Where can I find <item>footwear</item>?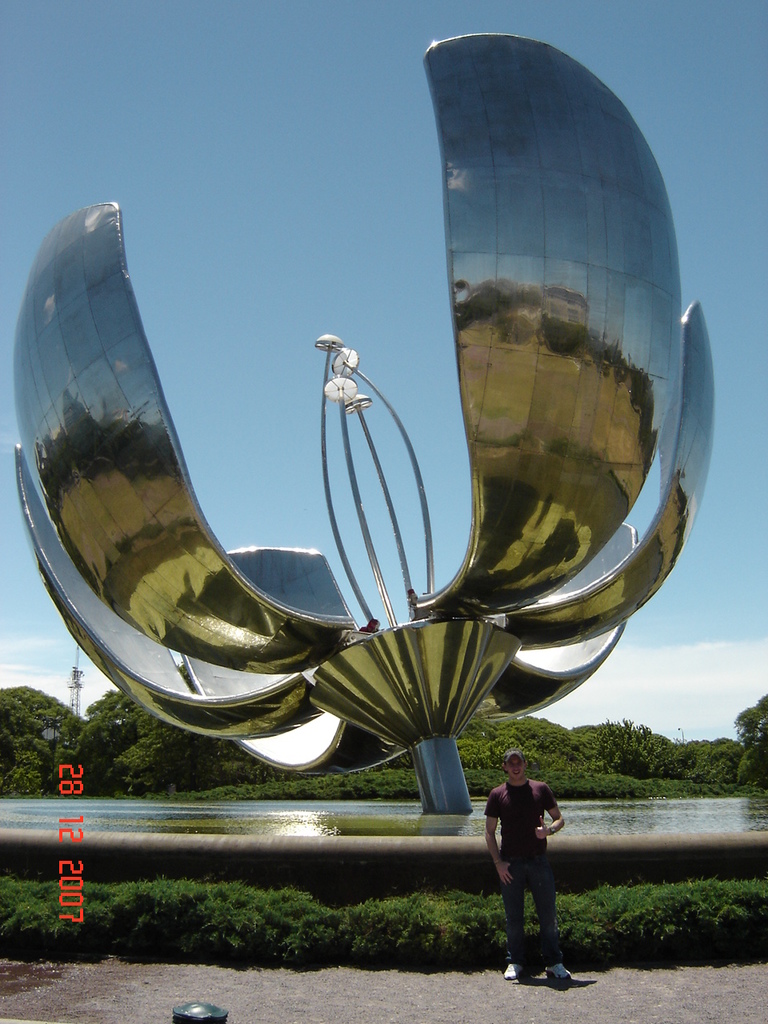
You can find it at pyautogui.locateOnScreen(545, 962, 570, 983).
